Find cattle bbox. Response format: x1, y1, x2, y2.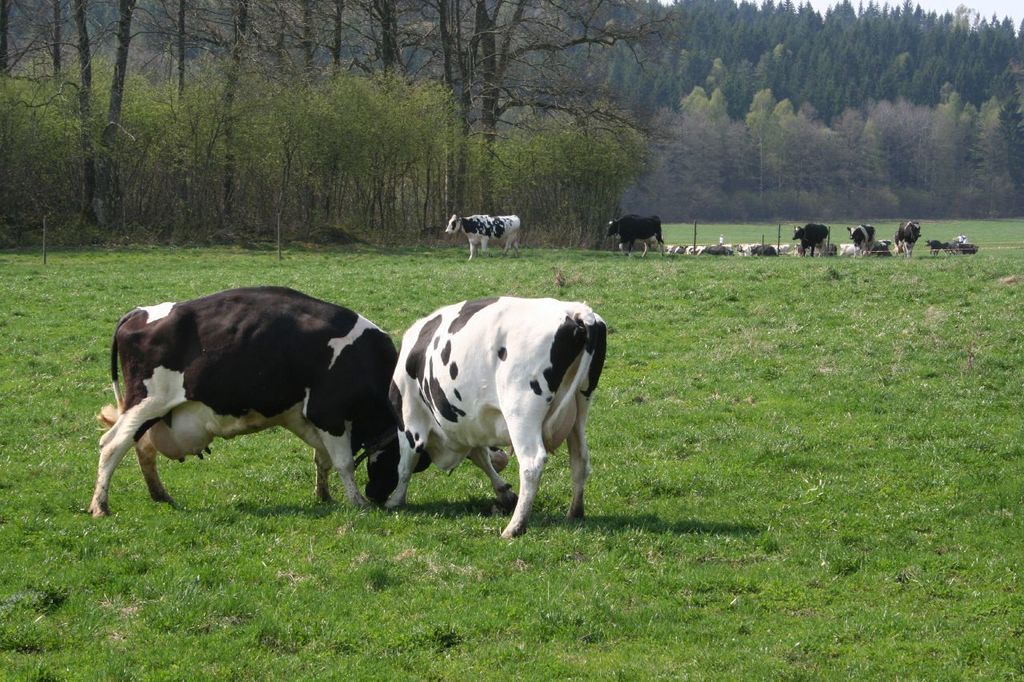
704, 243, 736, 255.
